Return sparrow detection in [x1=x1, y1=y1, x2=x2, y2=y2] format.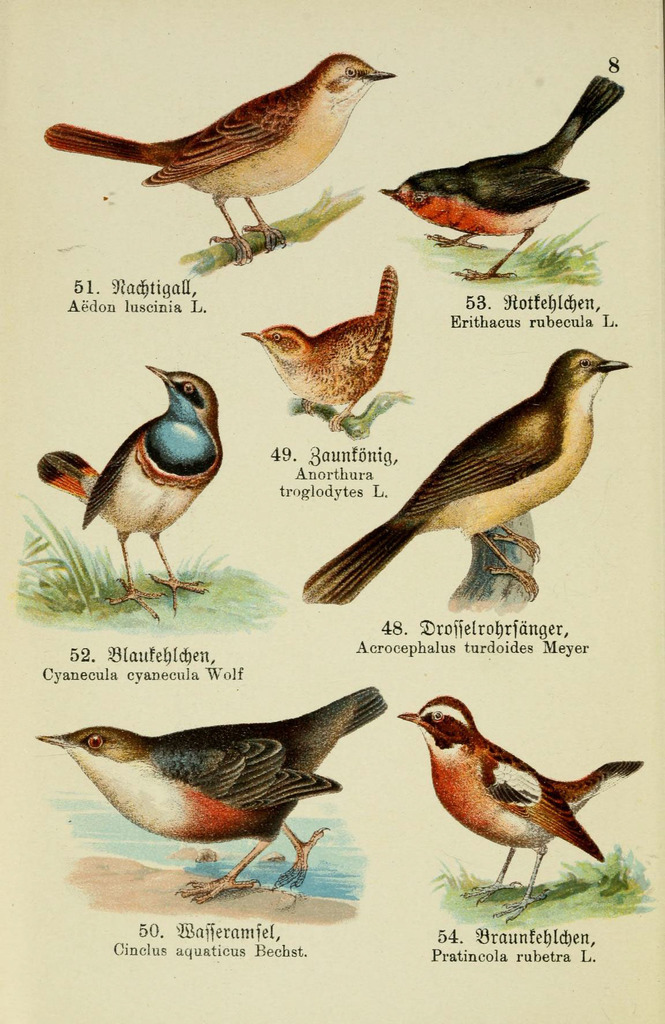
[x1=240, y1=262, x2=402, y2=428].
